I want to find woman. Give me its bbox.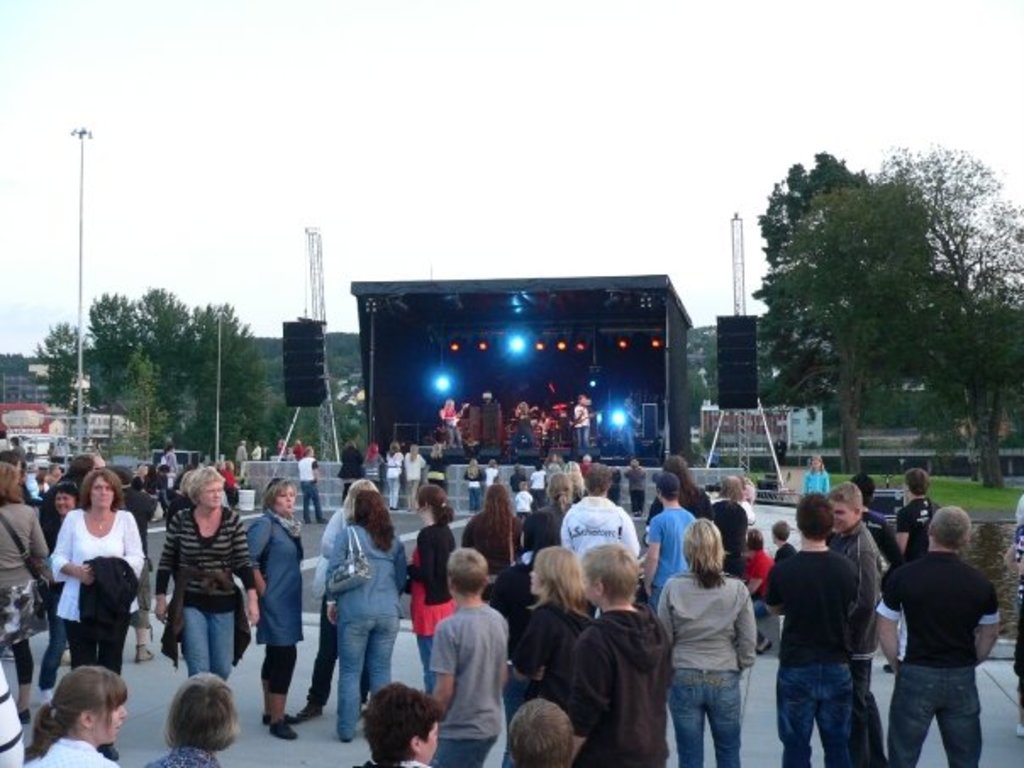
(left=441, top=398, right=461, bottom=449).
